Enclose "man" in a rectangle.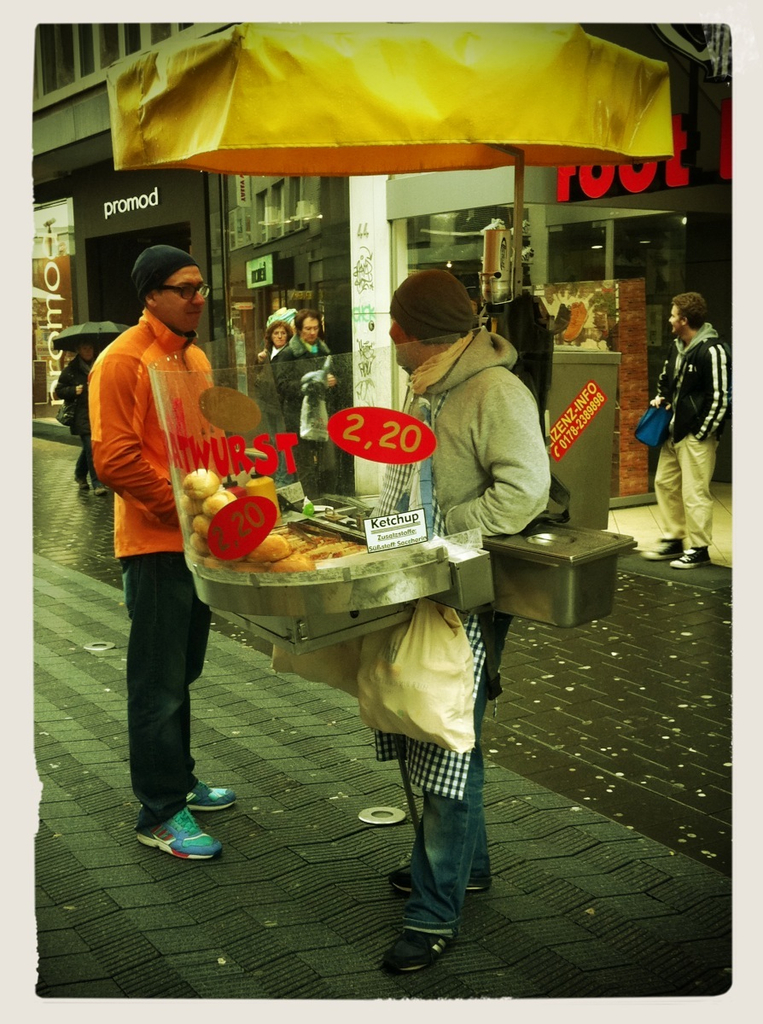
<box>379,265,556,980</box>.
